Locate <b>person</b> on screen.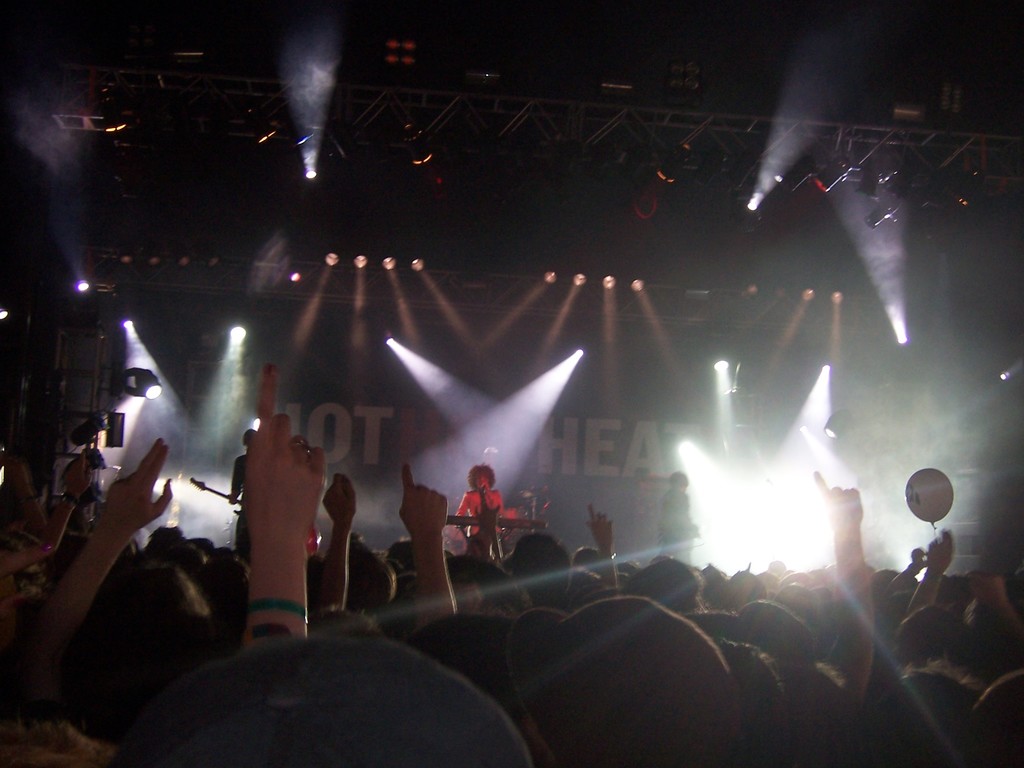
On screen at [447, 467, 517, 577].
